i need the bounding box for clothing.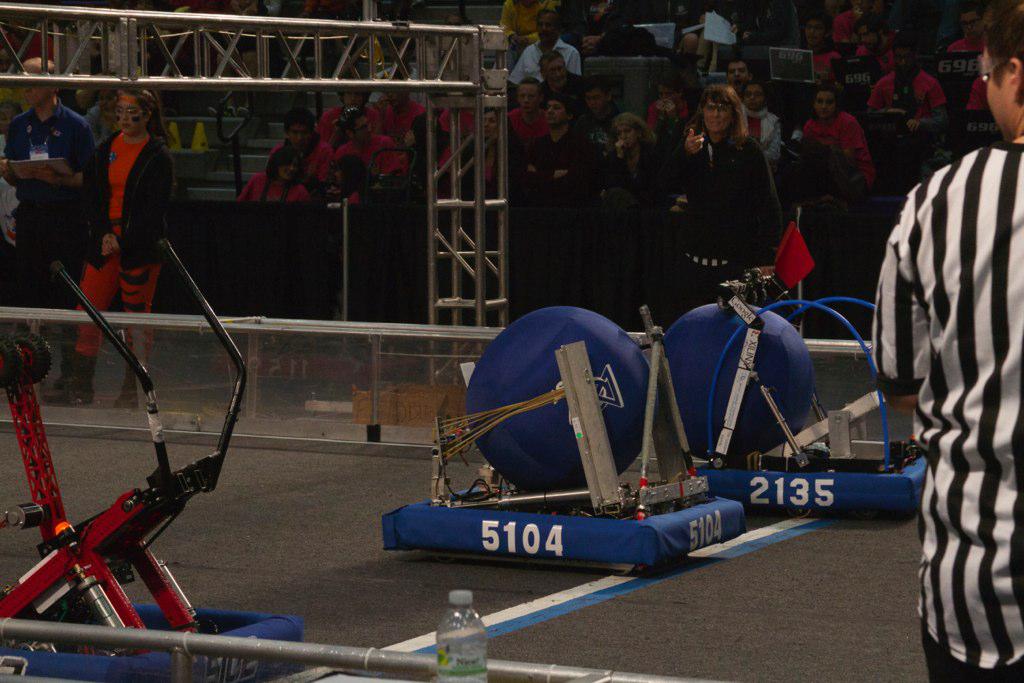
Here it is: bbox=(672, 96, 804, 263).
